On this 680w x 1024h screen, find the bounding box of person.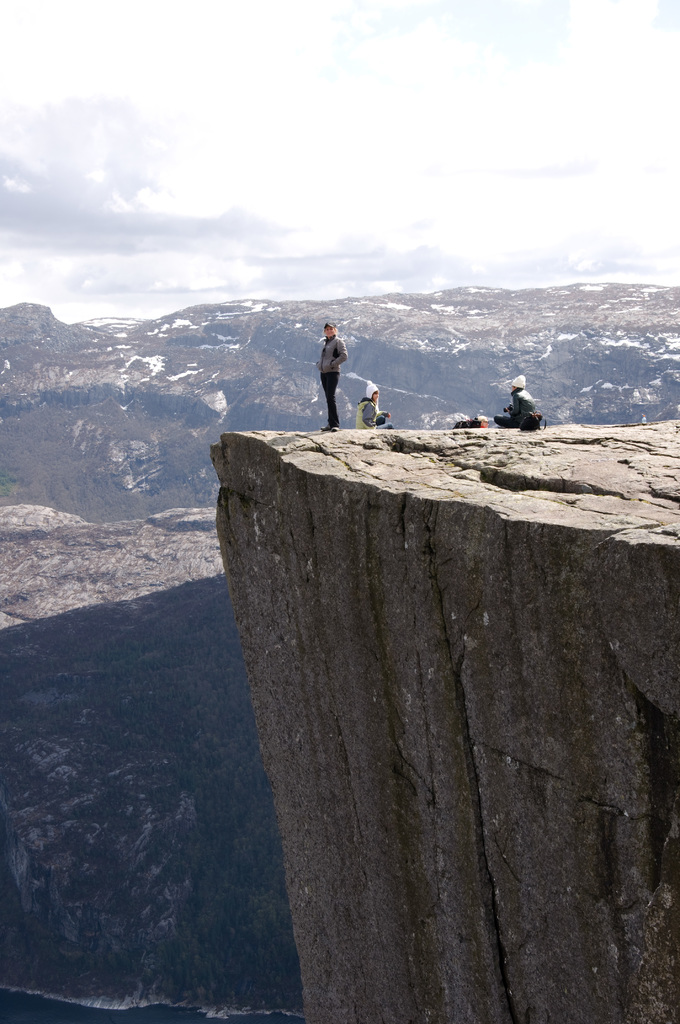
Bounding box: locate(311, 314, 352, 428).
